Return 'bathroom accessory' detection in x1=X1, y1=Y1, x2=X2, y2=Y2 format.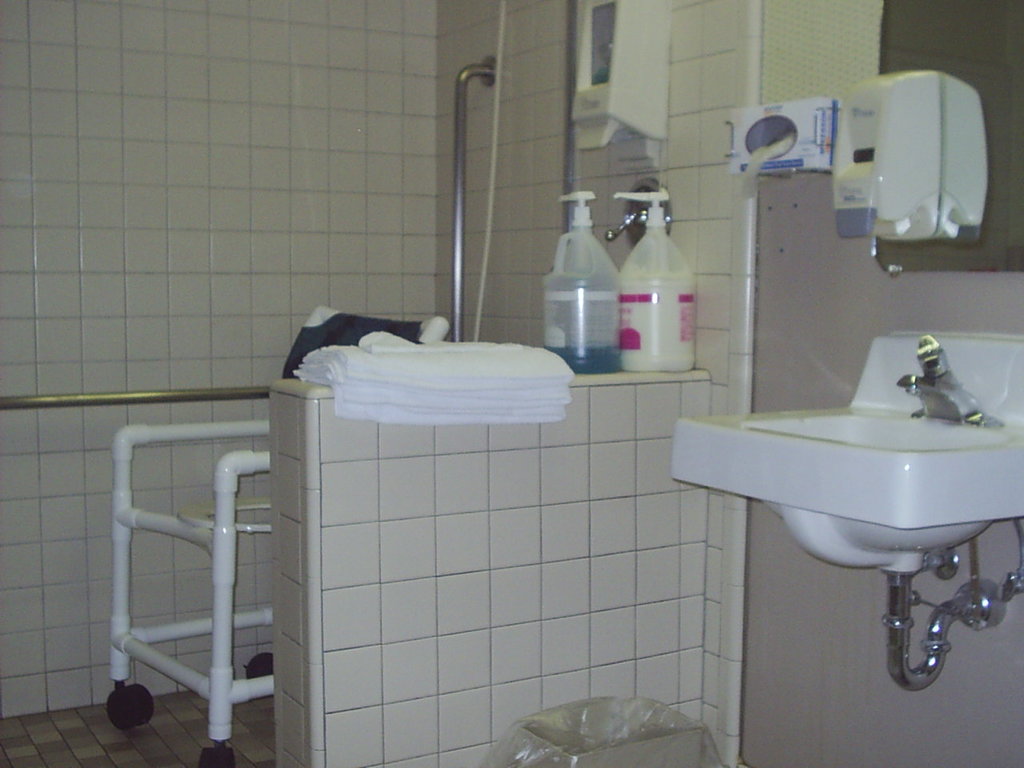
x1=830, y1=62, x2=938, y2=262.
